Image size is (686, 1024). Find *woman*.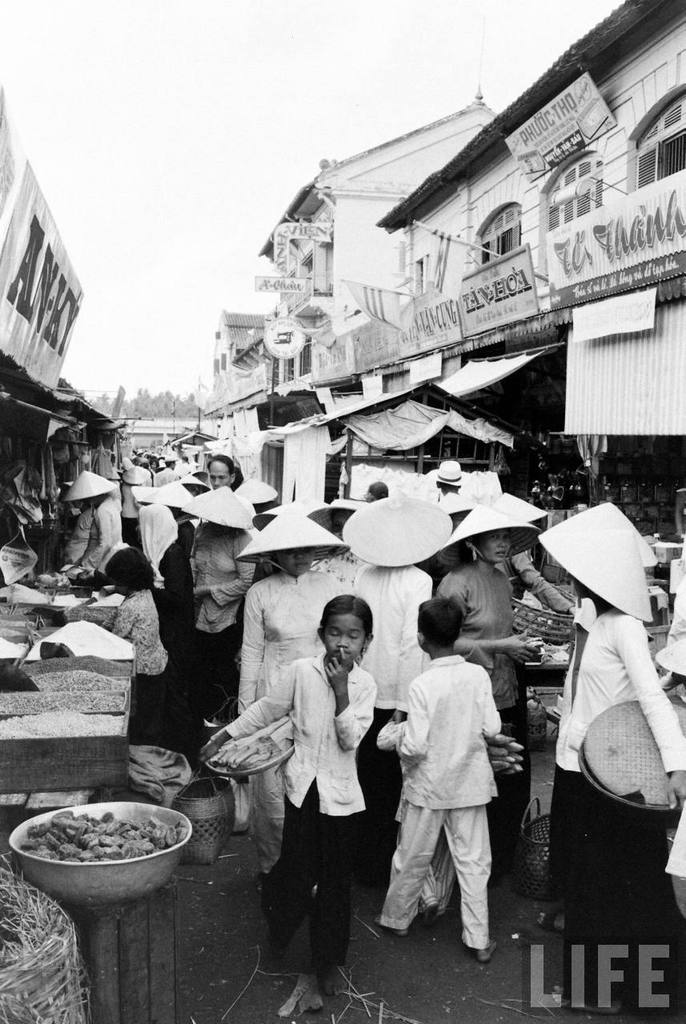
{"left": 131, "top": 501, "right": 205, "bottom": 776}.
